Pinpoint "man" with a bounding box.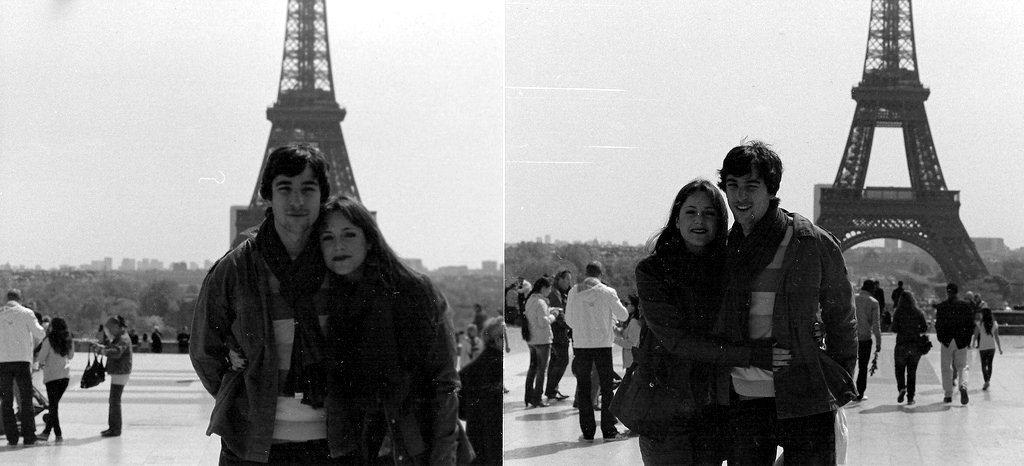
0/287/46/448.
